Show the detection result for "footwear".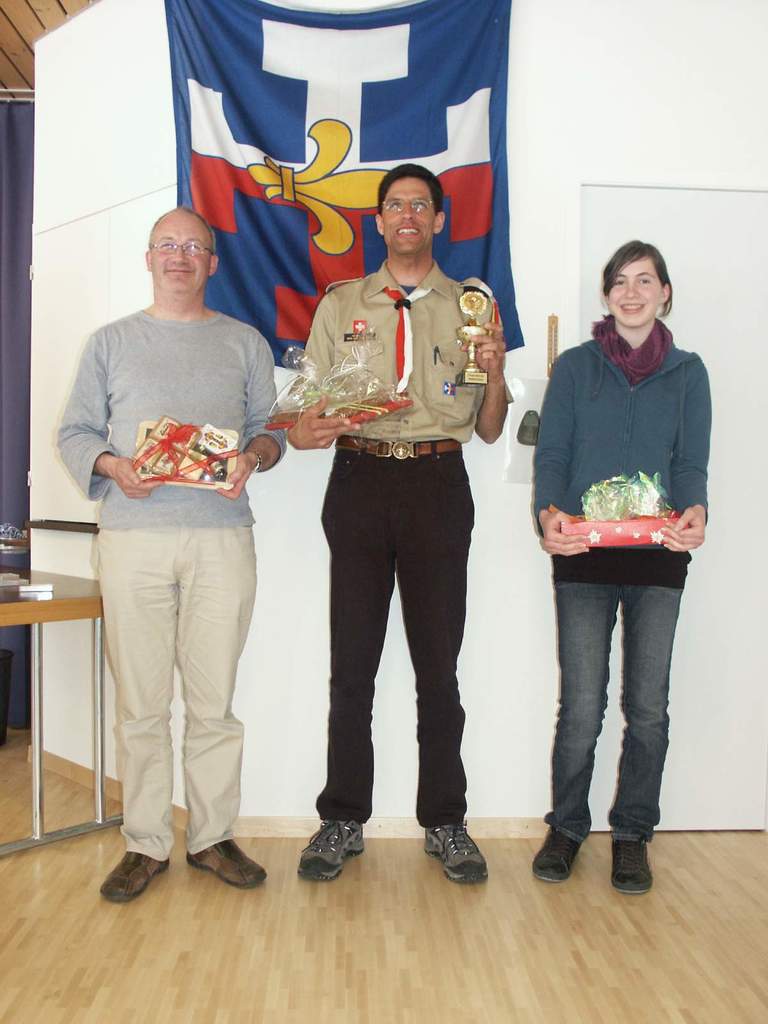
186/836/277/886.
